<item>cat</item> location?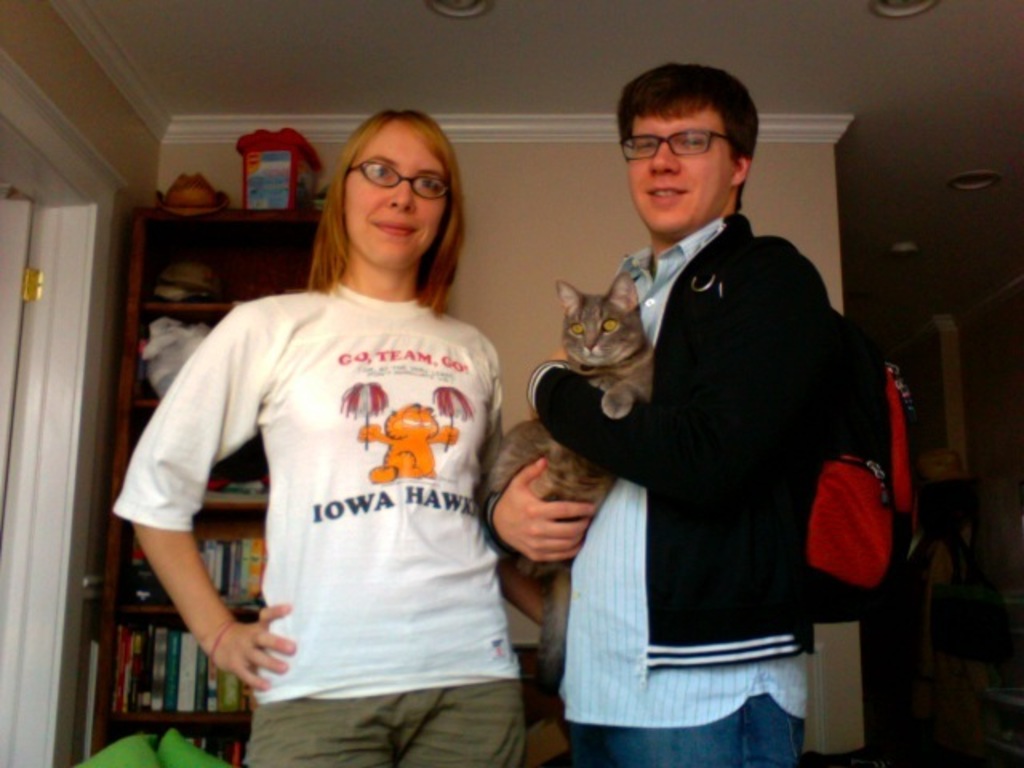
[486, 267, 654, 712]
